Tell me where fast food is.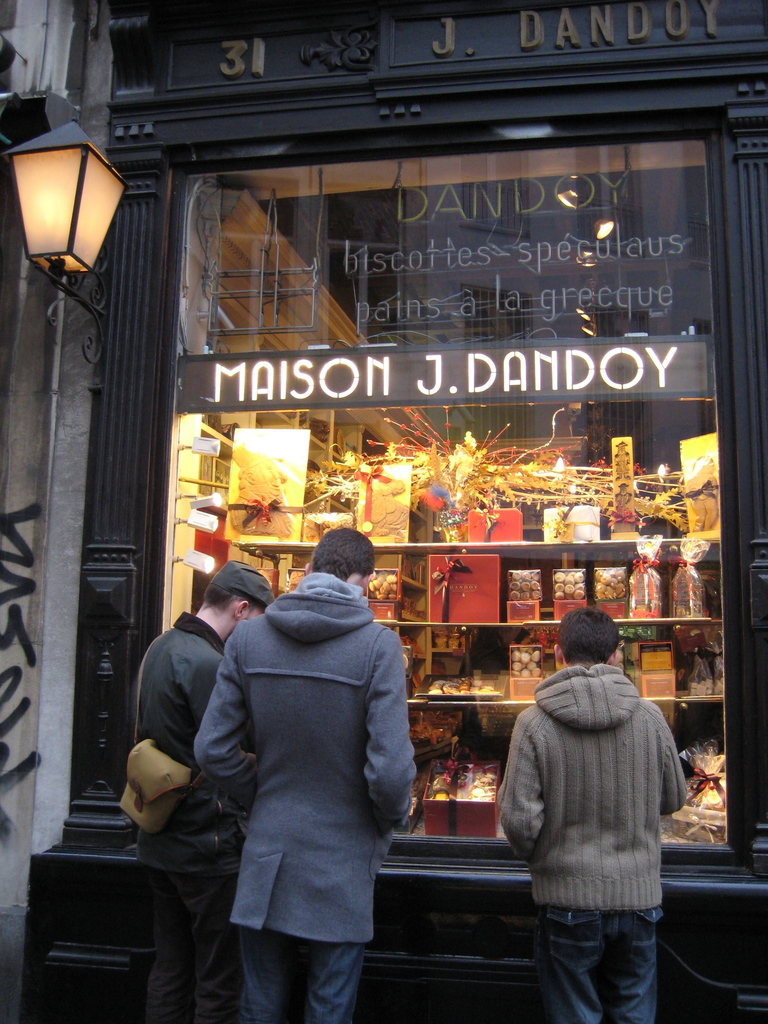
fast food is at (685,755,729,829).
